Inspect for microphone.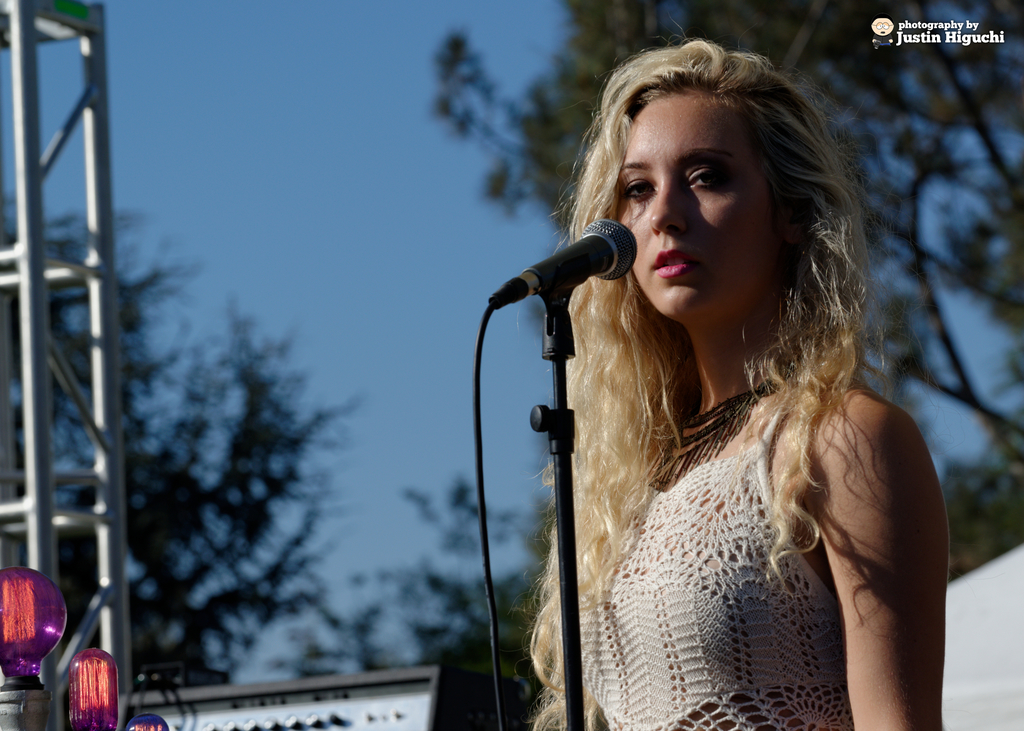
Inspection: locate(489, 212, 639, 309).
